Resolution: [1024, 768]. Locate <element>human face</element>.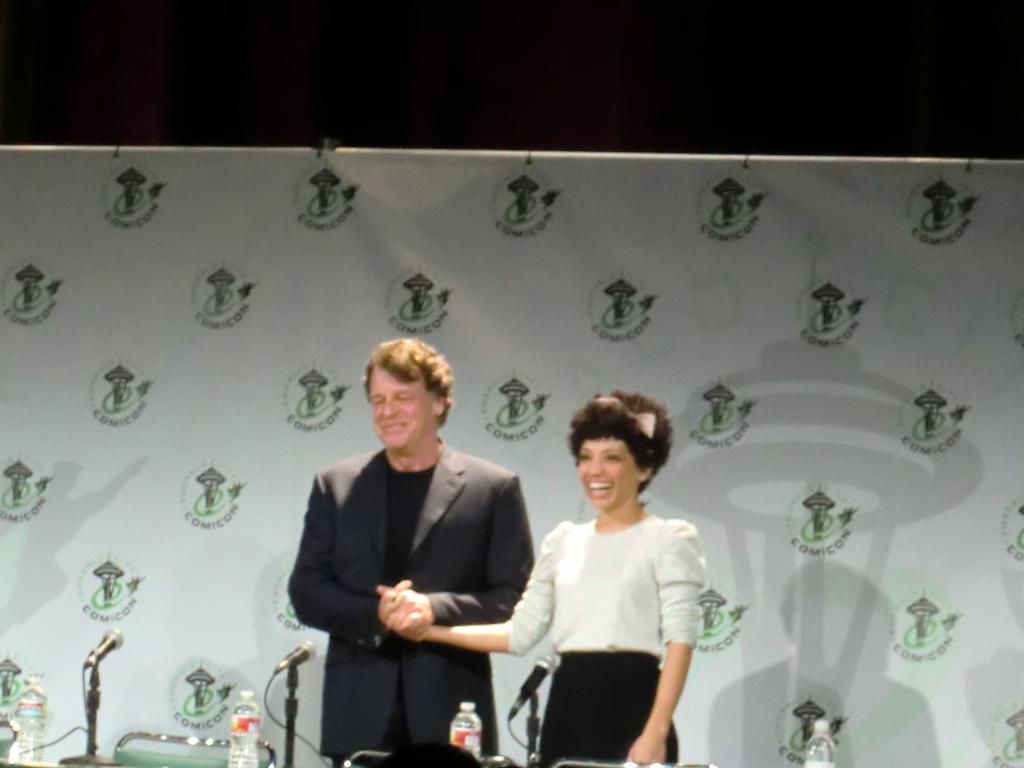
detection(370, 367, 433, 450).
